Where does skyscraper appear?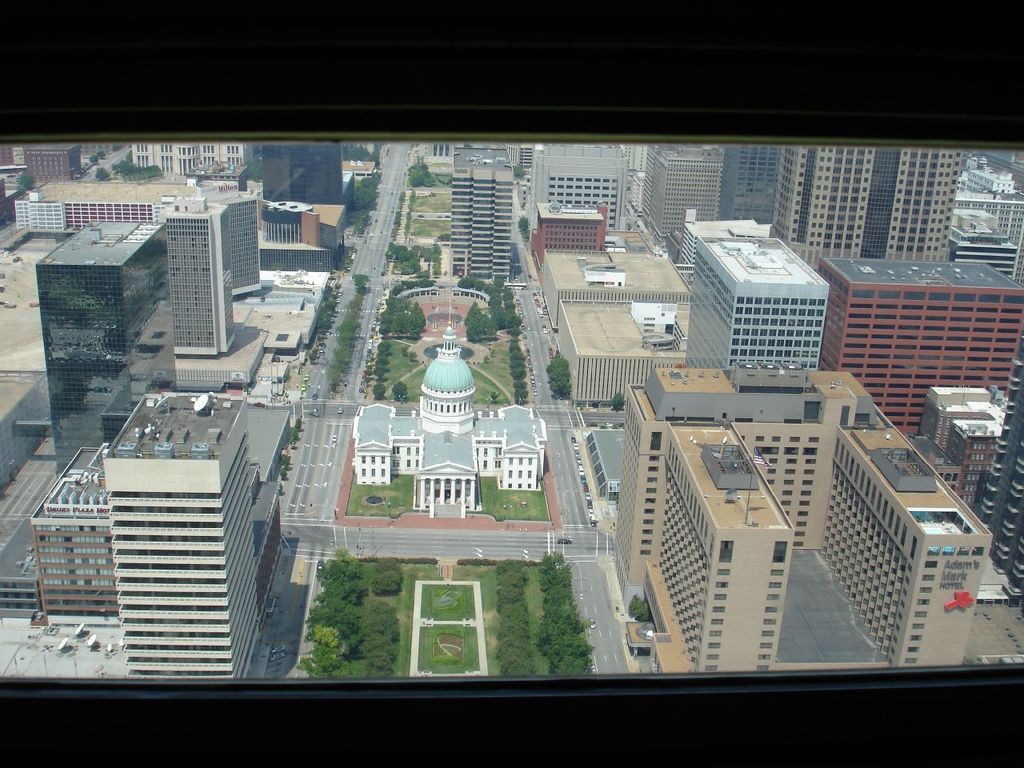
Appears at [783,144,962,272].
